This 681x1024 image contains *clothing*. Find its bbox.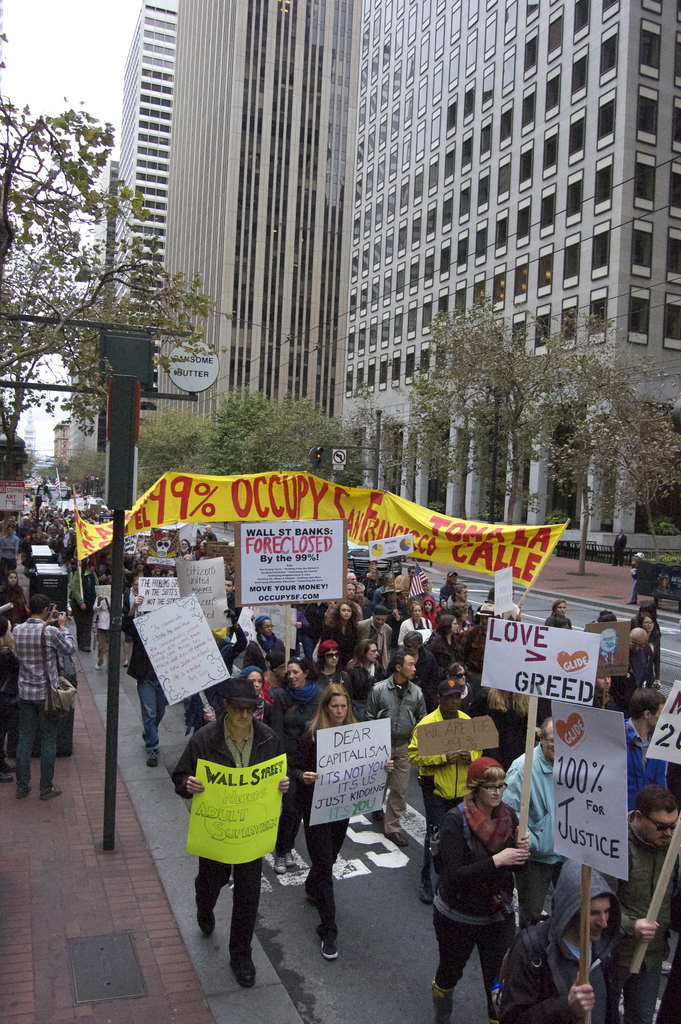
246 637 288 669.
